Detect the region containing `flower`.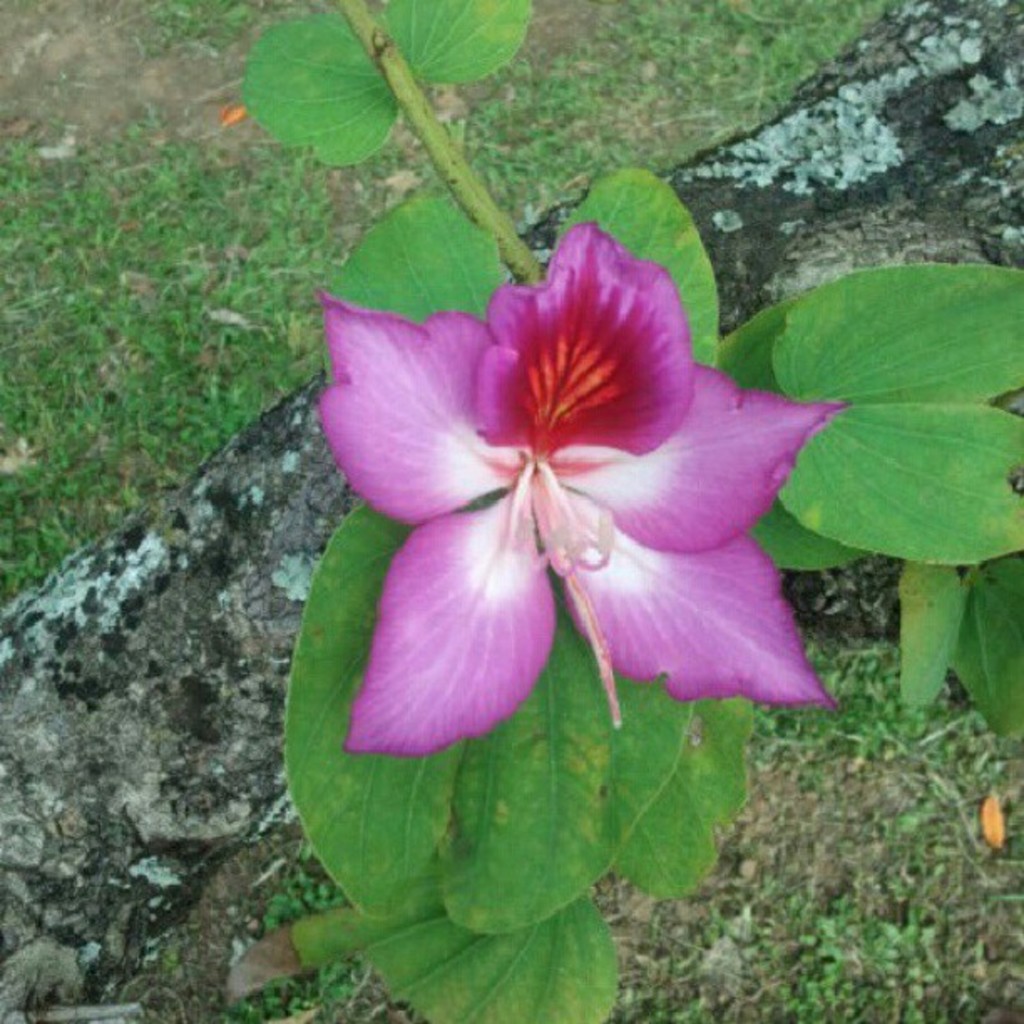
bbox=(288, 216, 853, 761).
